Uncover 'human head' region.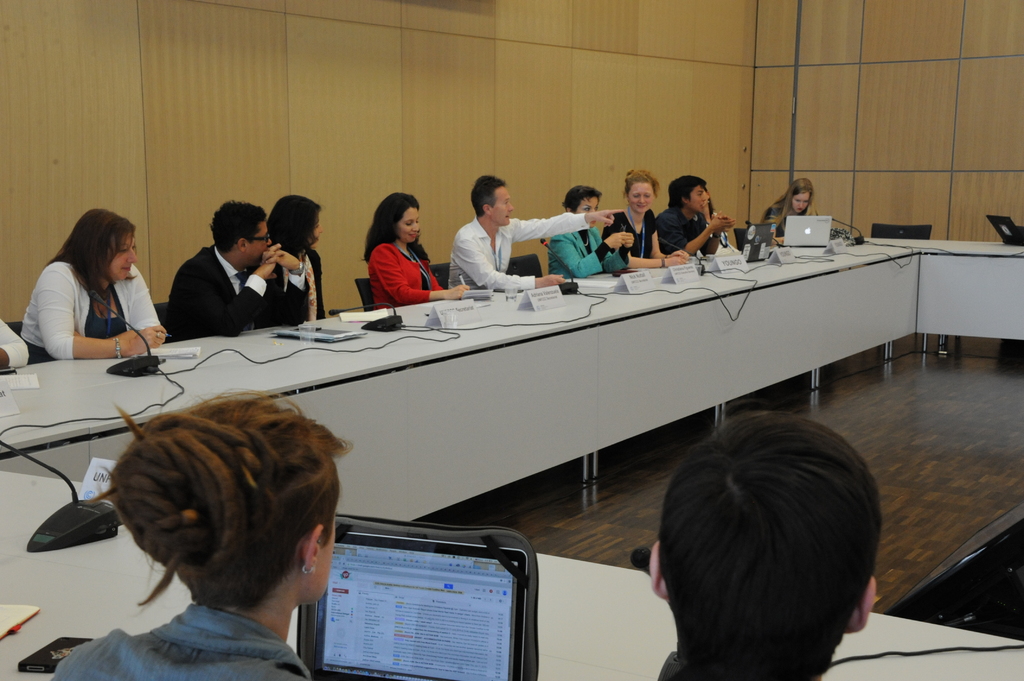
Uncovered: box=[271, 189, 325, 255].
